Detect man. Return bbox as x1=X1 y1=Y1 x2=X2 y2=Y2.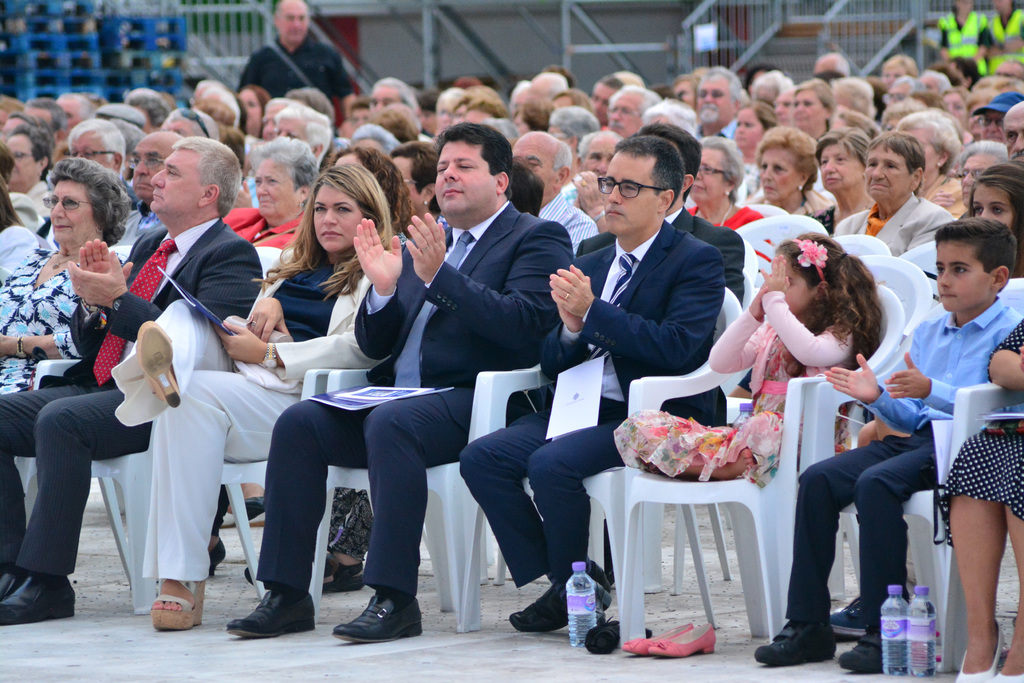
x1=460 y1=129 x2=726 y2=629.
